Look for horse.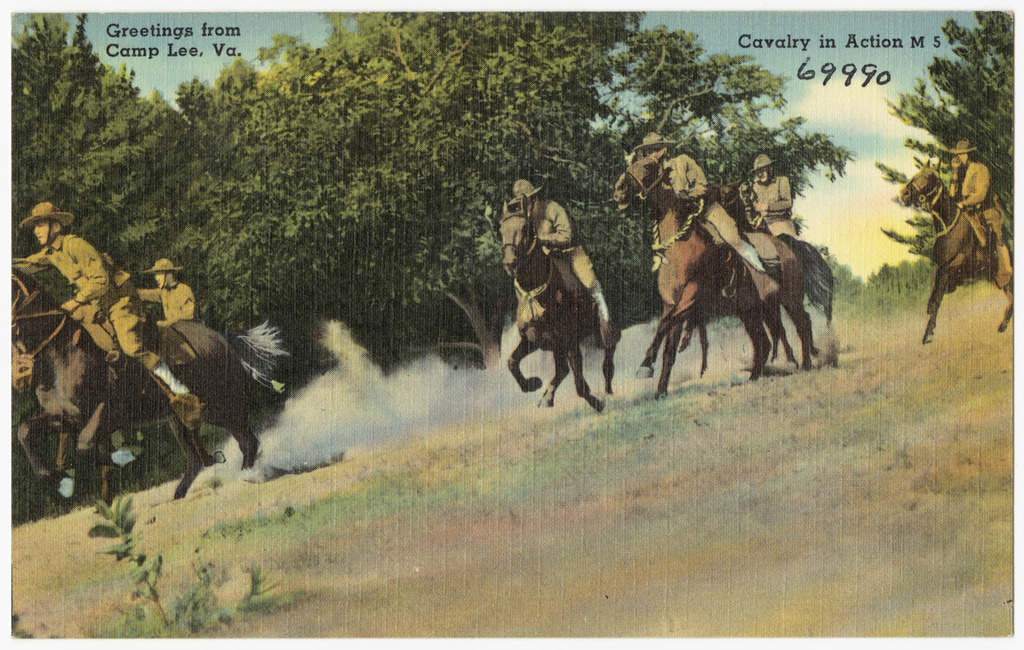
Found: <region>0, 262, 292, 501</region>.
